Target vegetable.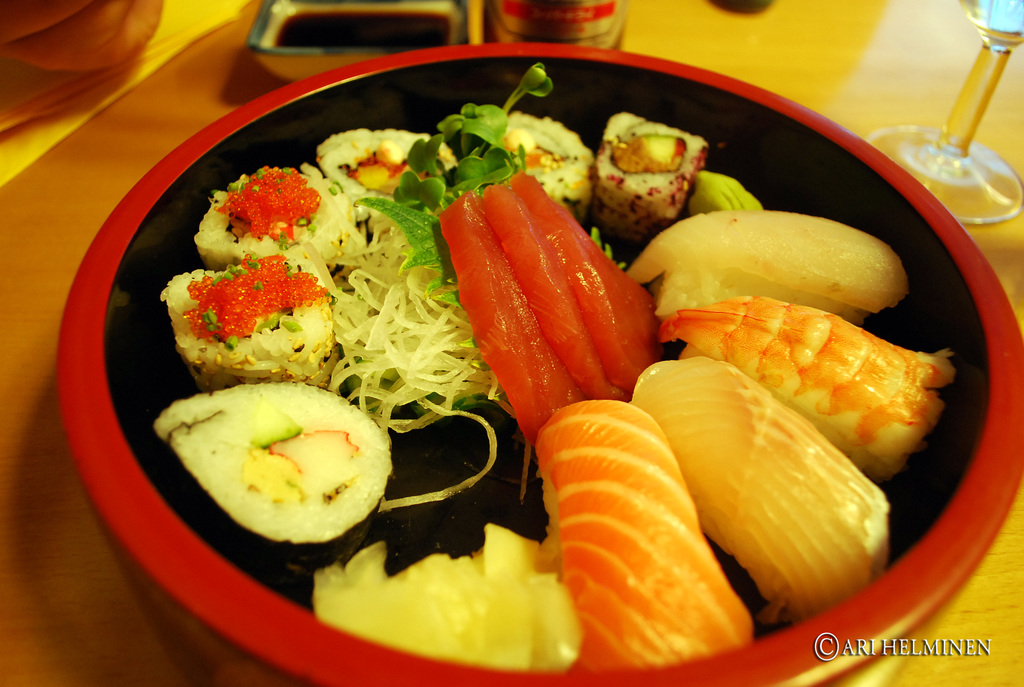
Target region: (396,63,554,215).
